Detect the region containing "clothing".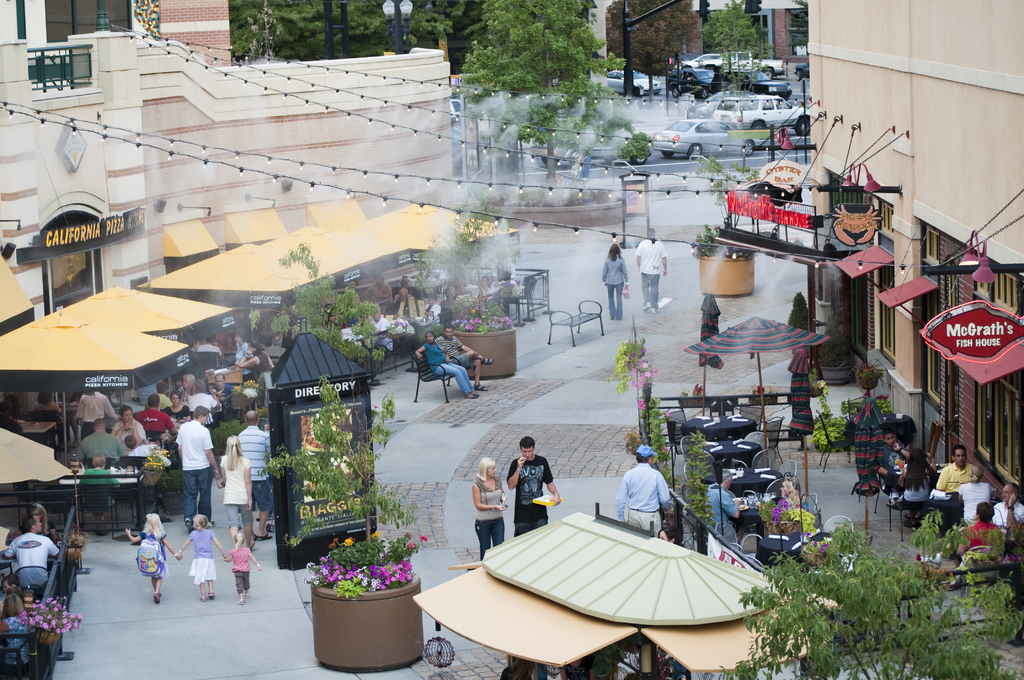
Rect(938, 460, 976, 521).
